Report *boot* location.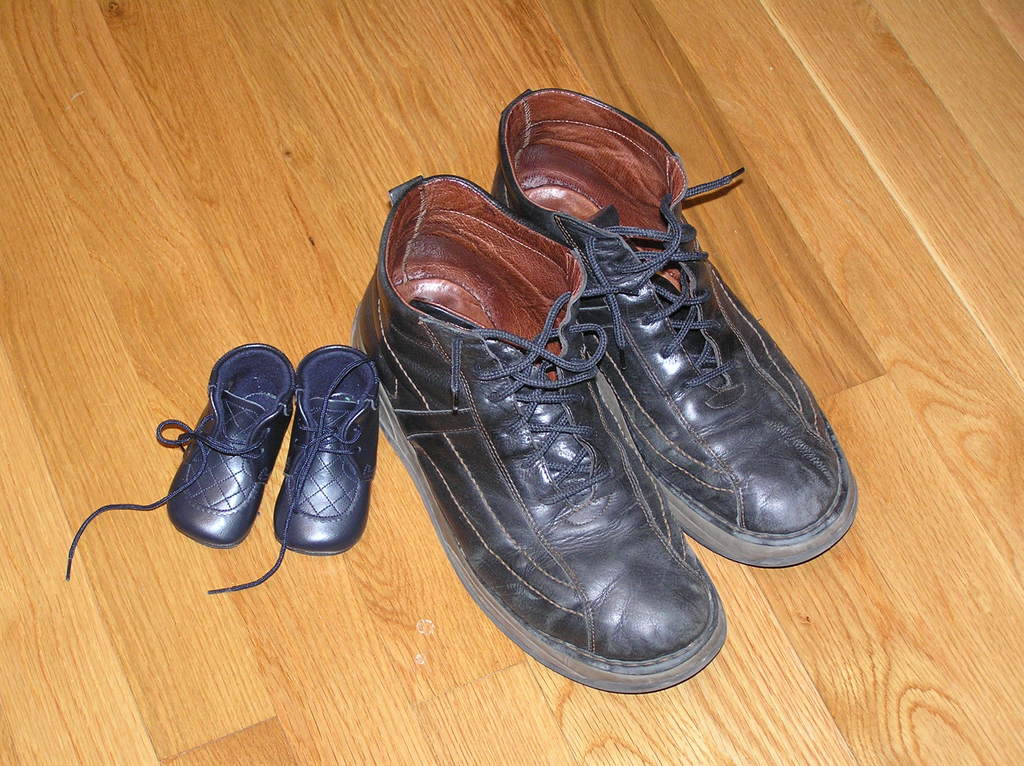
Report: Rect(496, 88, 865, 566).
